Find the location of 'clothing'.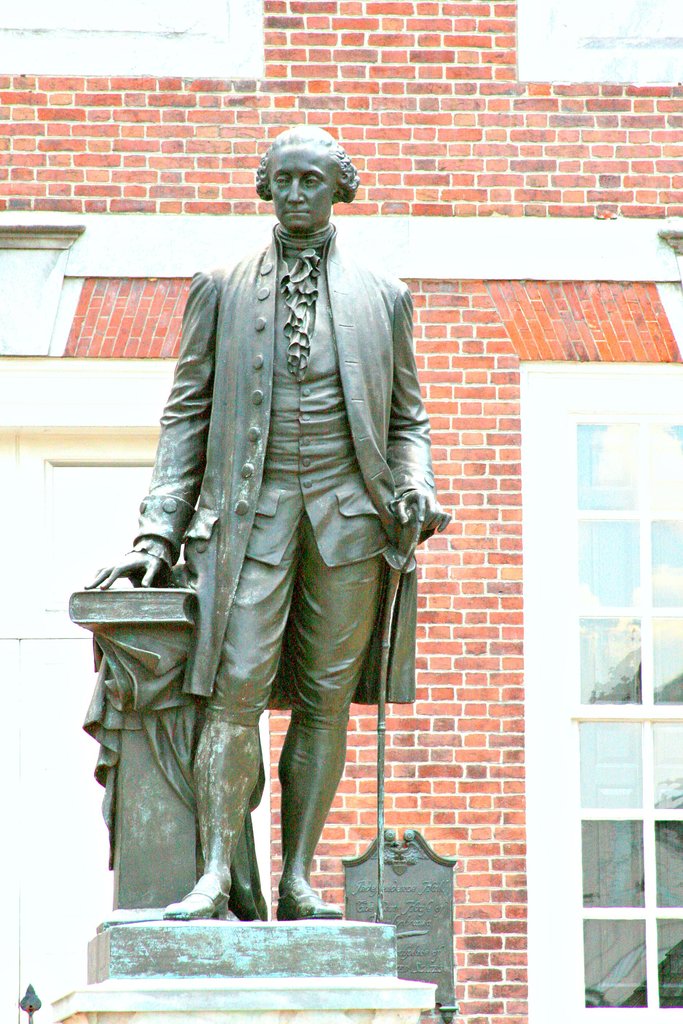
Location: 118,174,438,867.
